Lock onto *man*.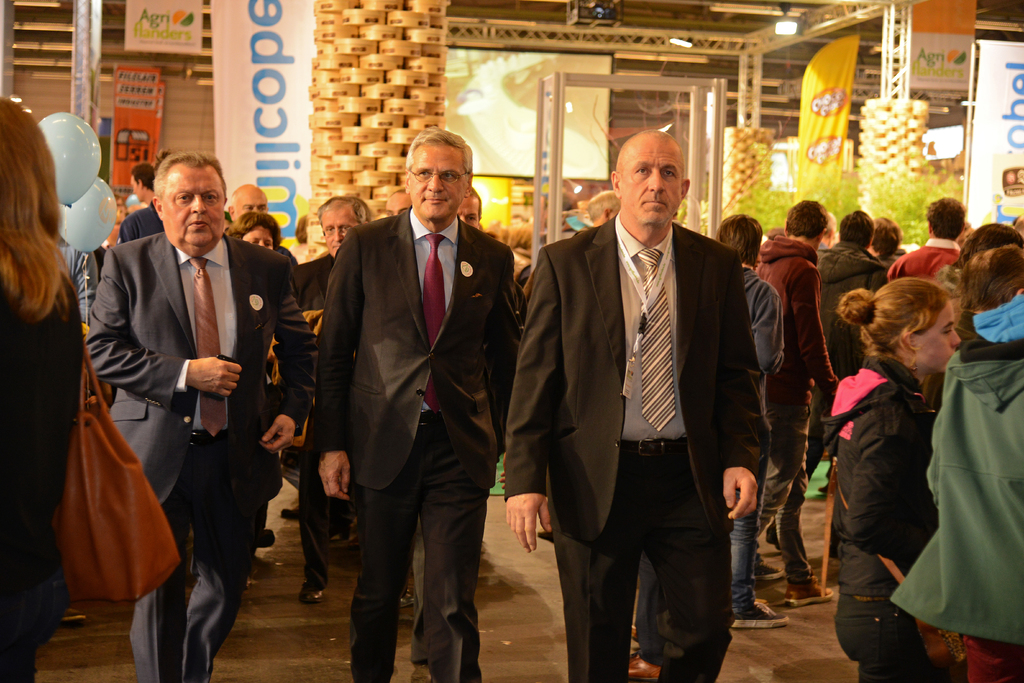
Locked: 812, 210, 888, 483.
